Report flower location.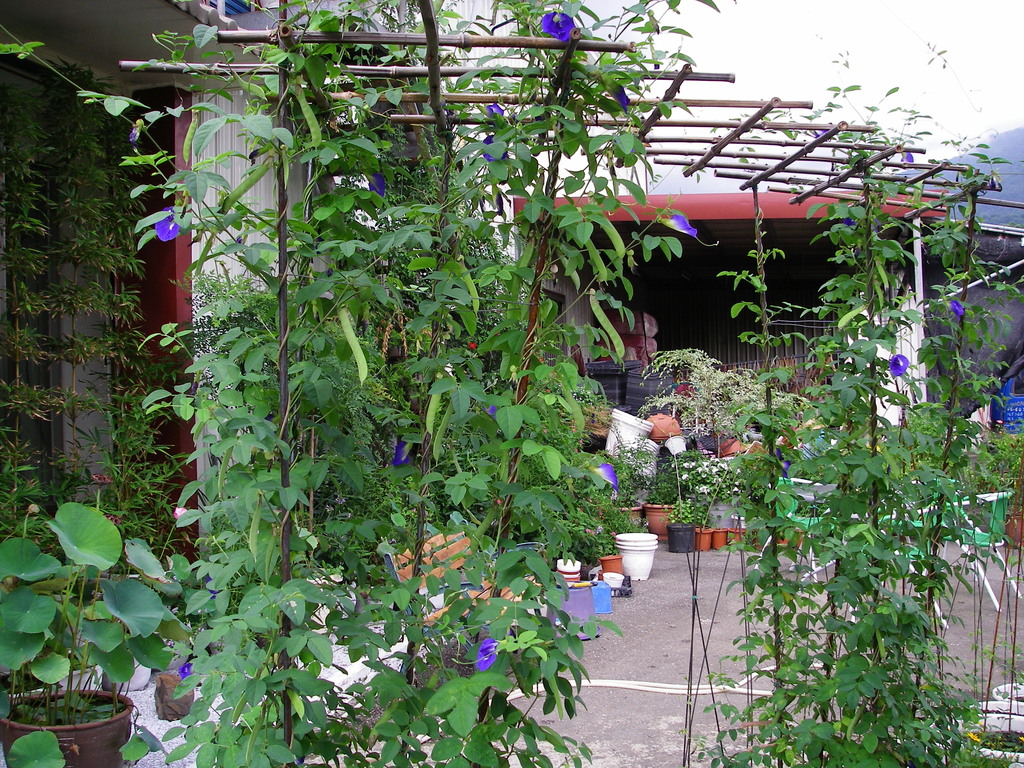
Report: <bbox>394, 437, 414, 460</bbox>.
